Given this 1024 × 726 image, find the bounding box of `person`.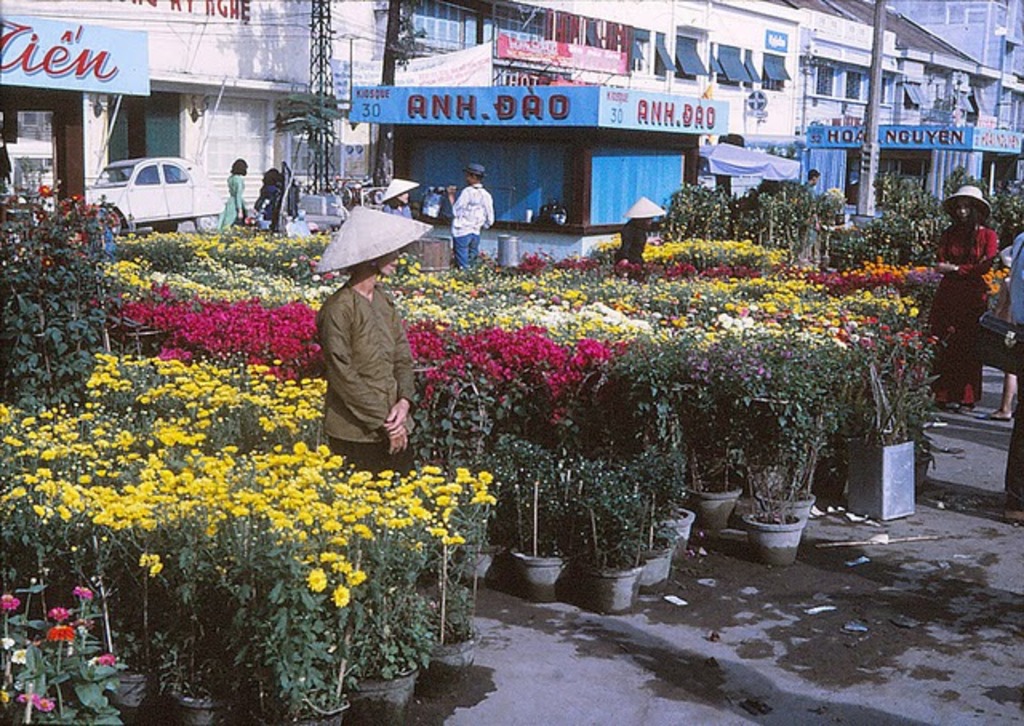
(x1=810, y1=168, x2=818, y2=190).
